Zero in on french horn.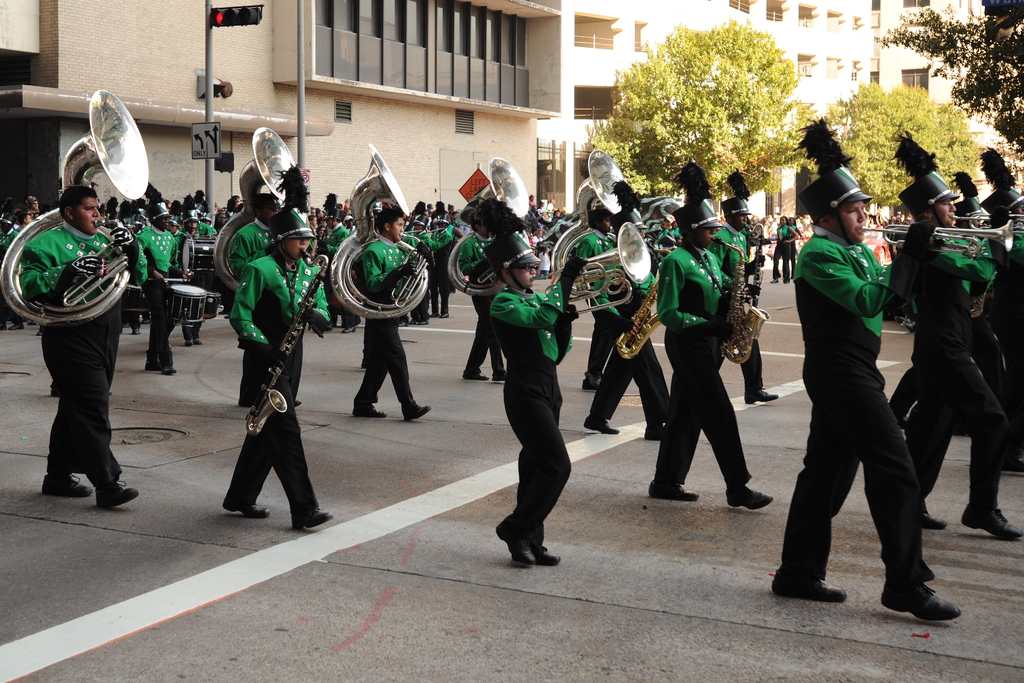
Zeroed in: (610, 235, 689, 366).
